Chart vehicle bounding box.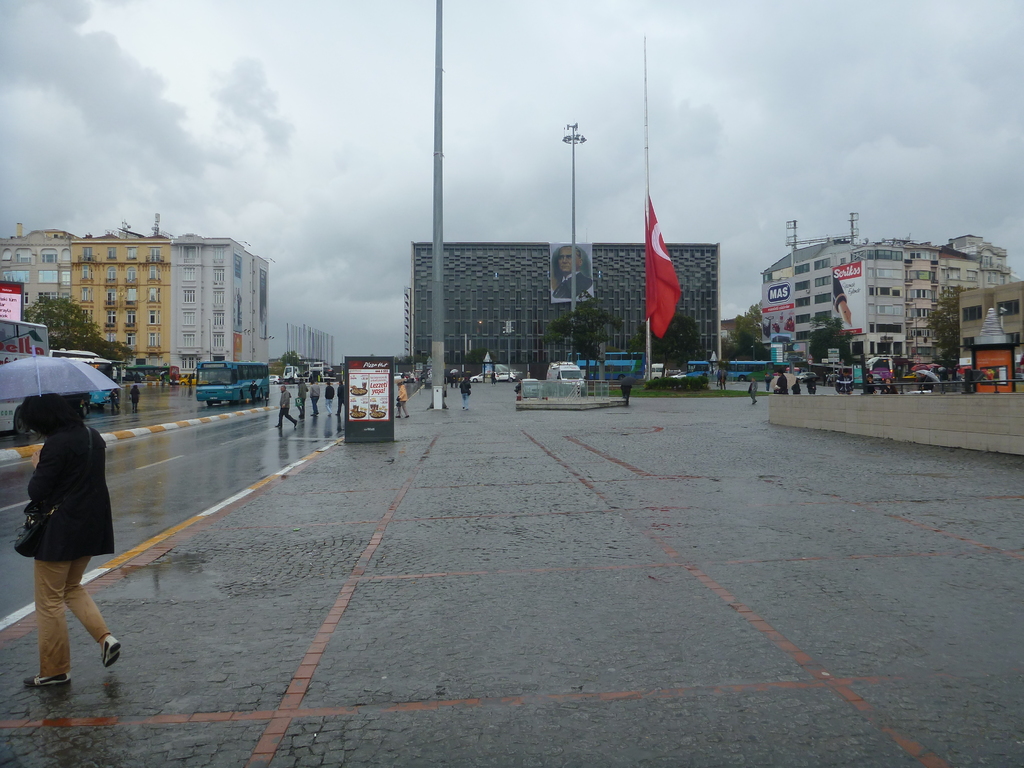
Charted: <region>179, 372, 204, 387</region>.
